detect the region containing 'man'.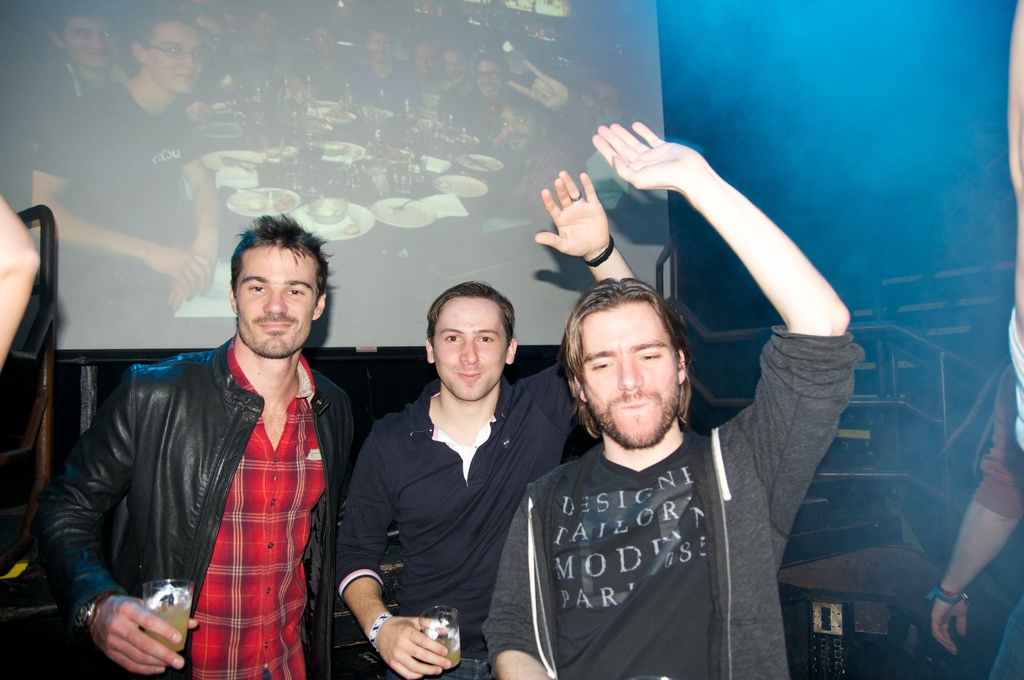
x1=287 y1=25 x2=352 y2=110.
